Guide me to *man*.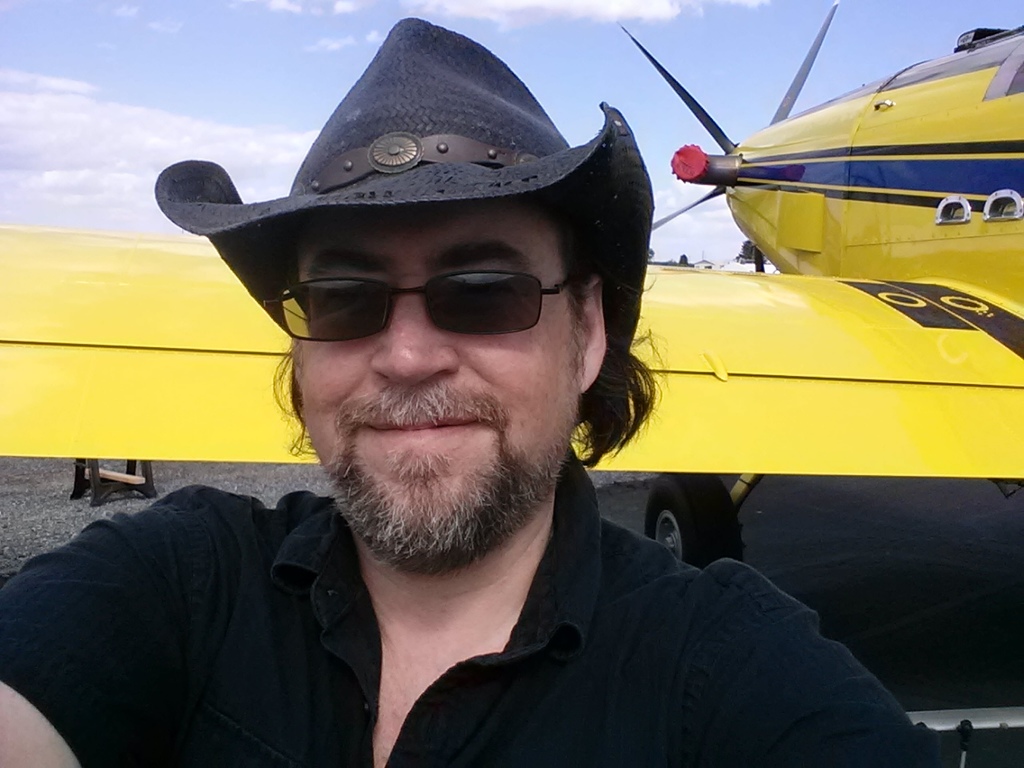
Guidance: x1=0 y1=17 x2=928 y2=767.
